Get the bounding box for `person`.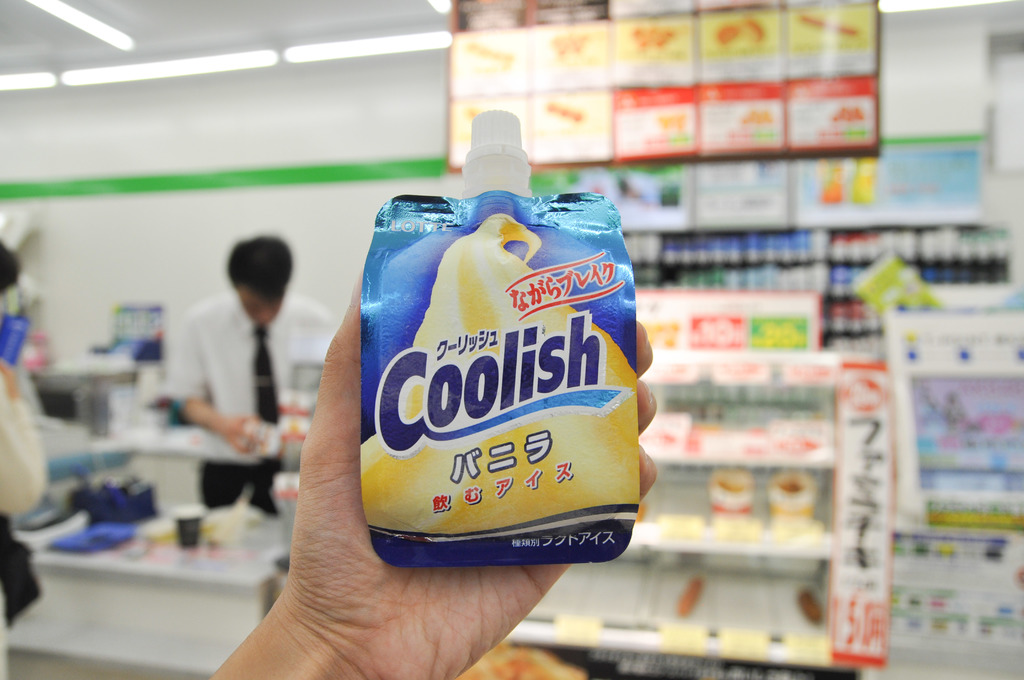
x1=0 y1=237 x2=47 y2=628.
